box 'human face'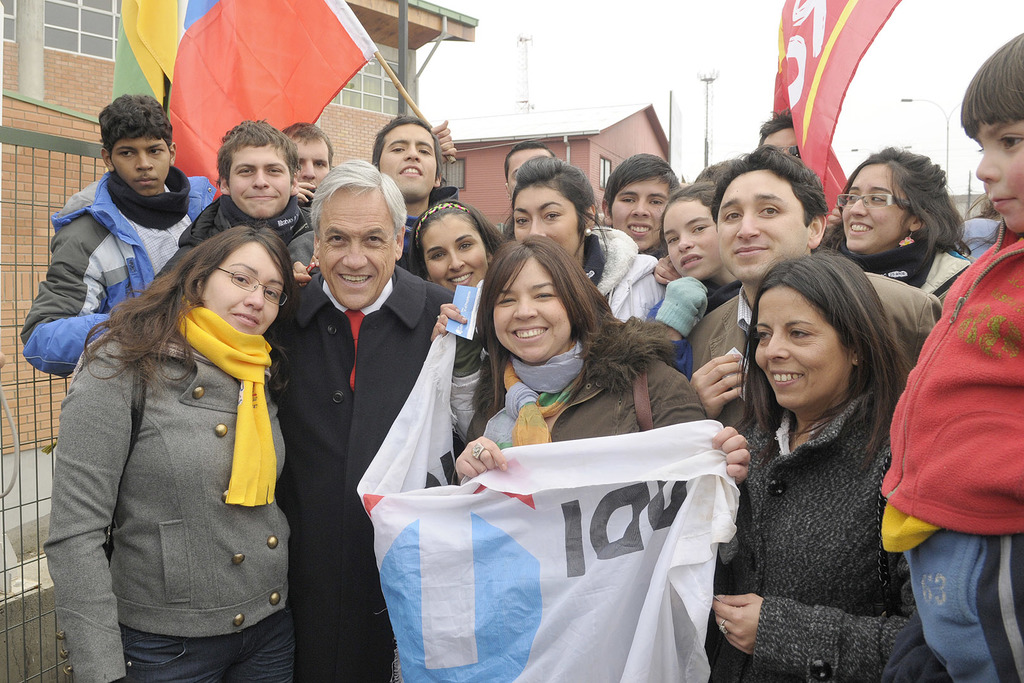
left=291, top=136, right=328, bottom=192
